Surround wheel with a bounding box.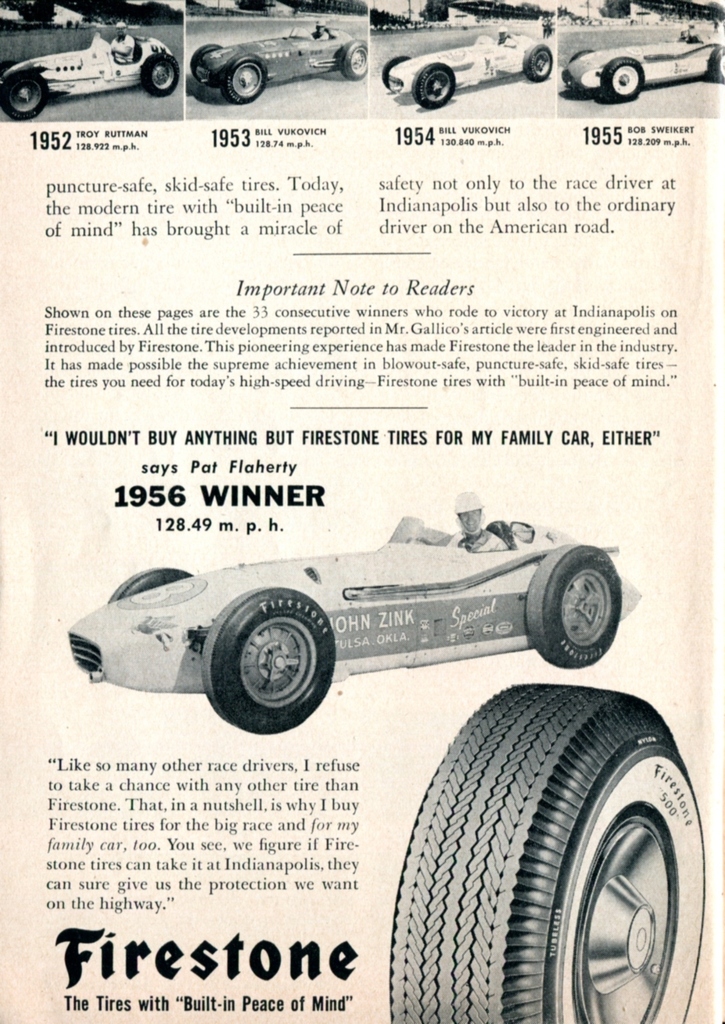
BBox(337, 38, 369, 81).
